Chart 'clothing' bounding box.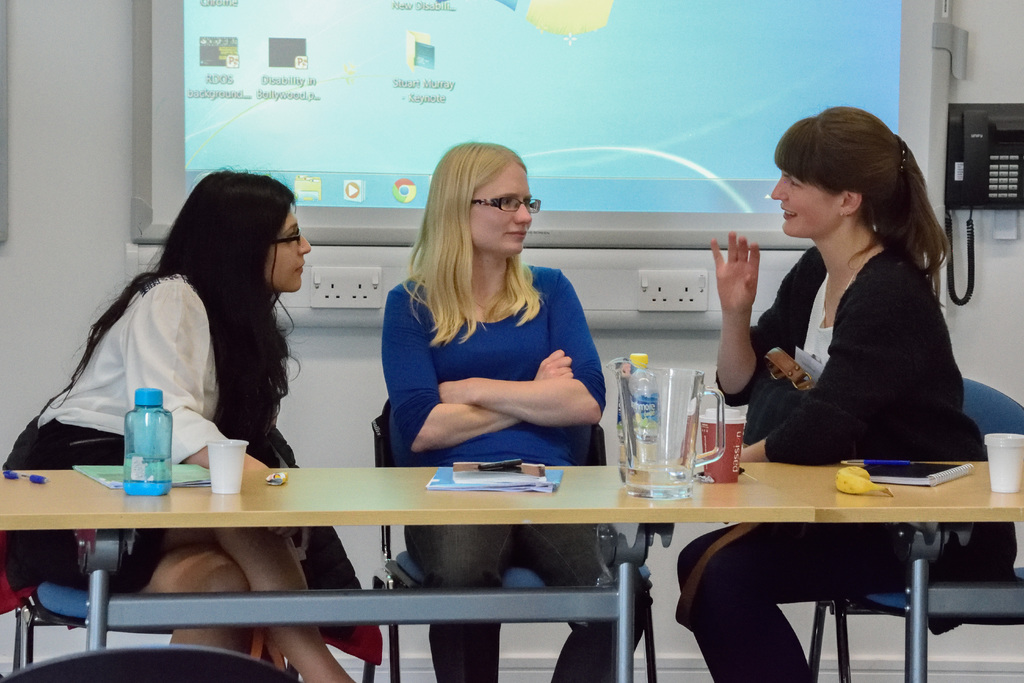
Charted: {"left": 0, "top": 275, "right": 291, "bottom": 616}.
